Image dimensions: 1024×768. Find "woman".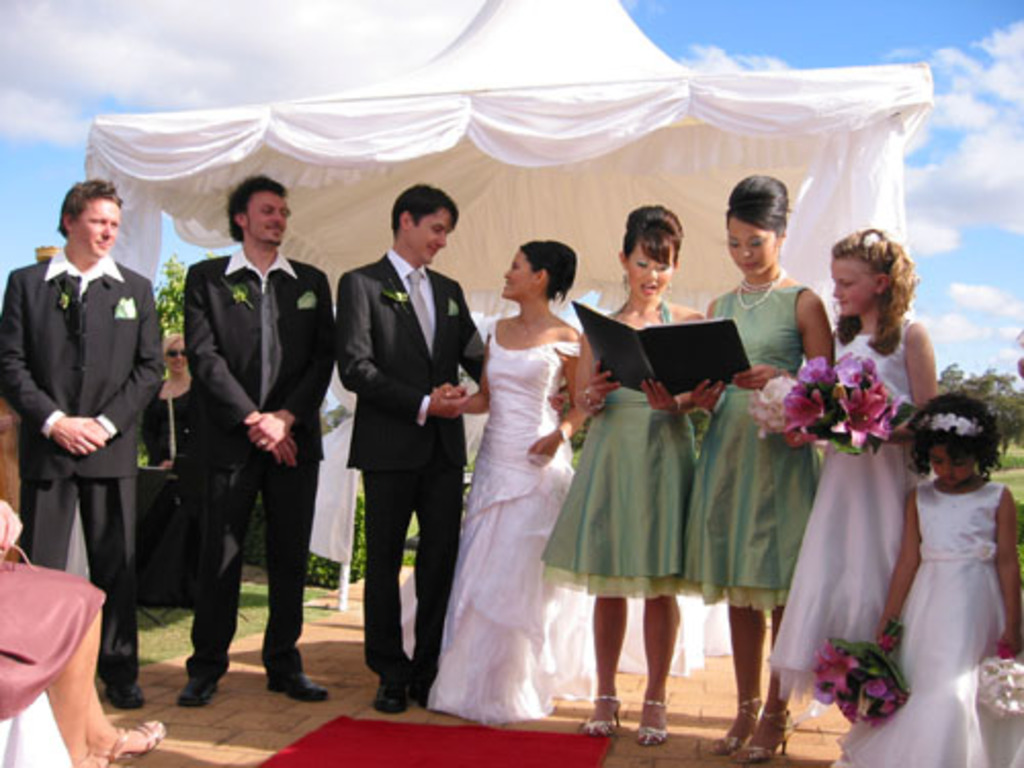
rect(420, 236, 610, 721).
